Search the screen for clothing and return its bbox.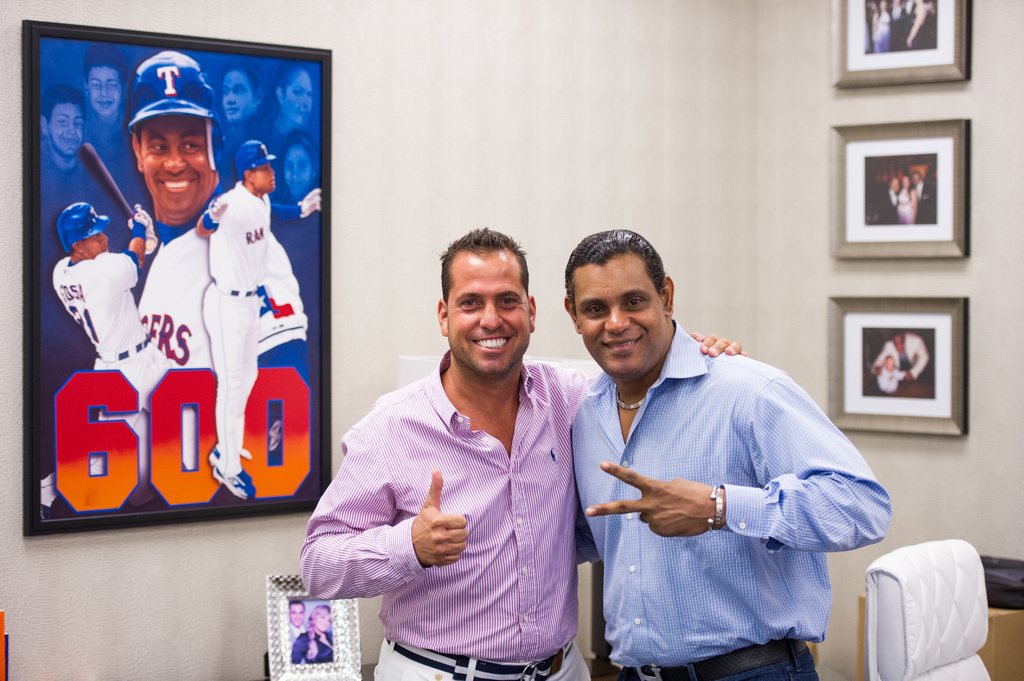
Found: 141, 225, 315, 387.
